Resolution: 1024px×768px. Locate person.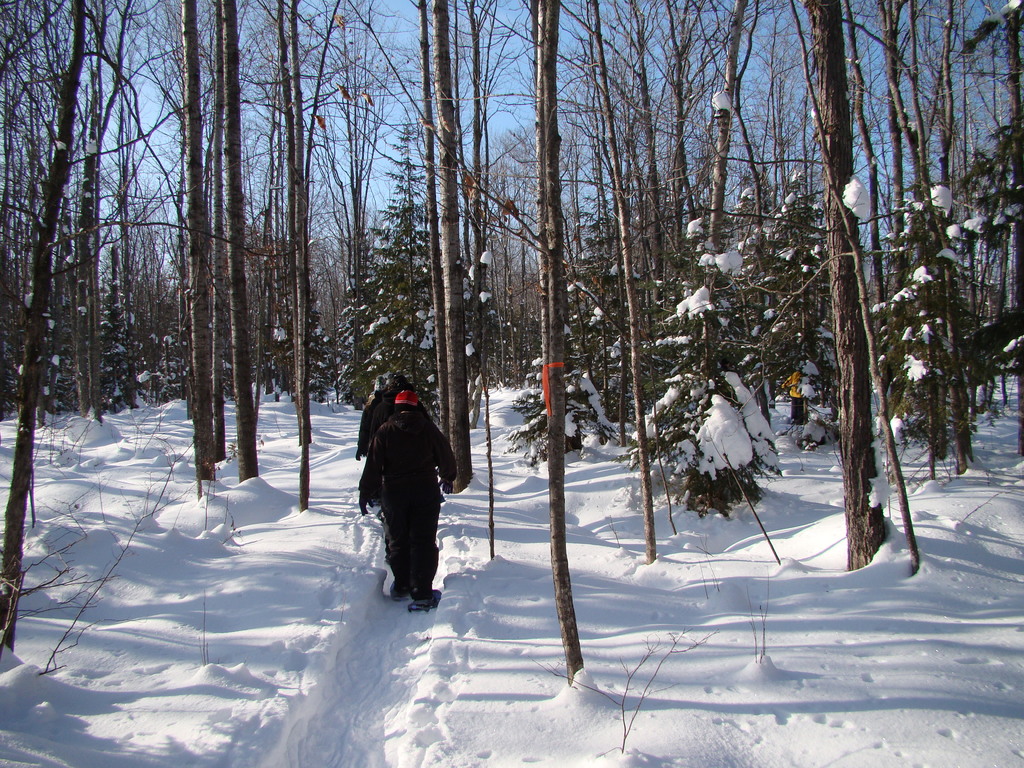
box=[781, 365, 805, 424].
